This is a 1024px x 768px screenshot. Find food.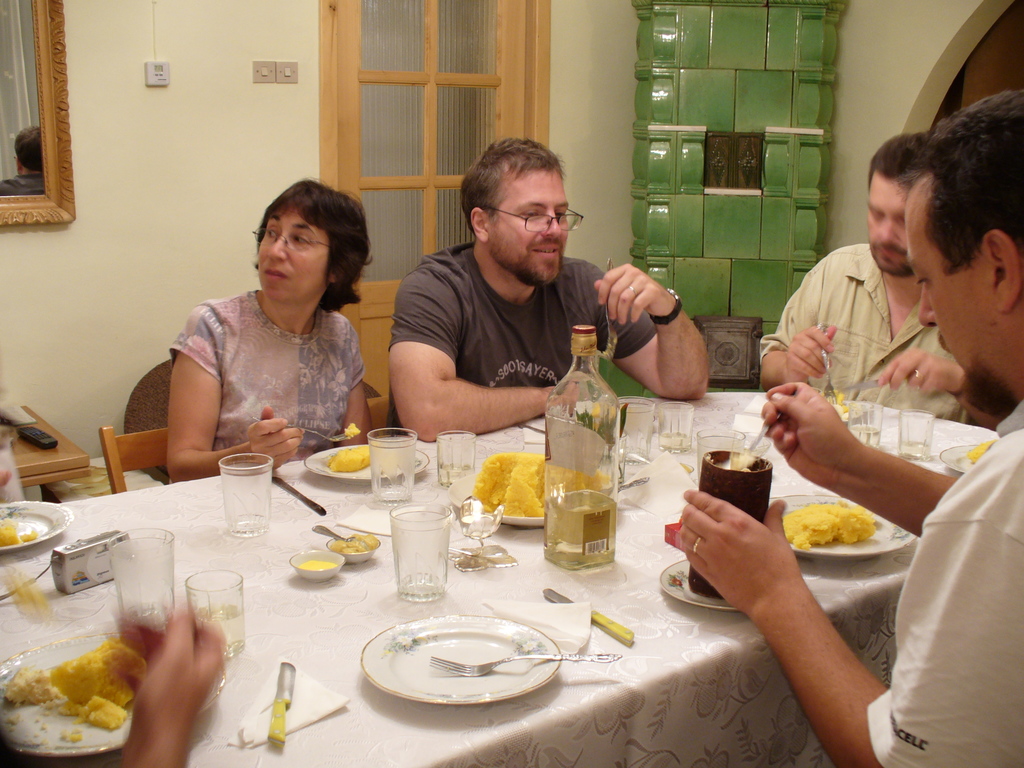
Bounding box: pyautogui.locateOnScreen(330, 532, 376, 552).
